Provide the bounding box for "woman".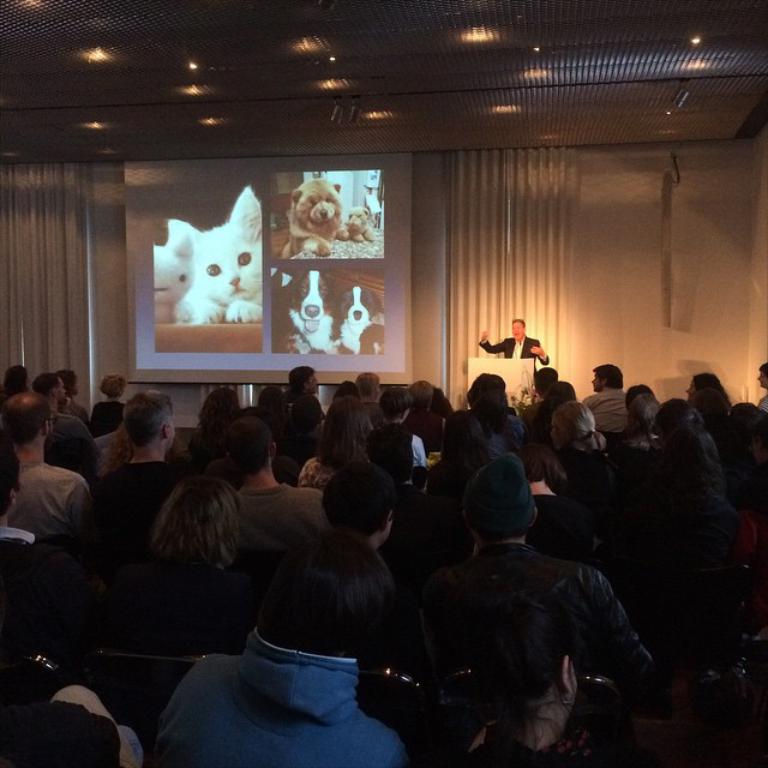
crop(446, 560, 631, 767).
